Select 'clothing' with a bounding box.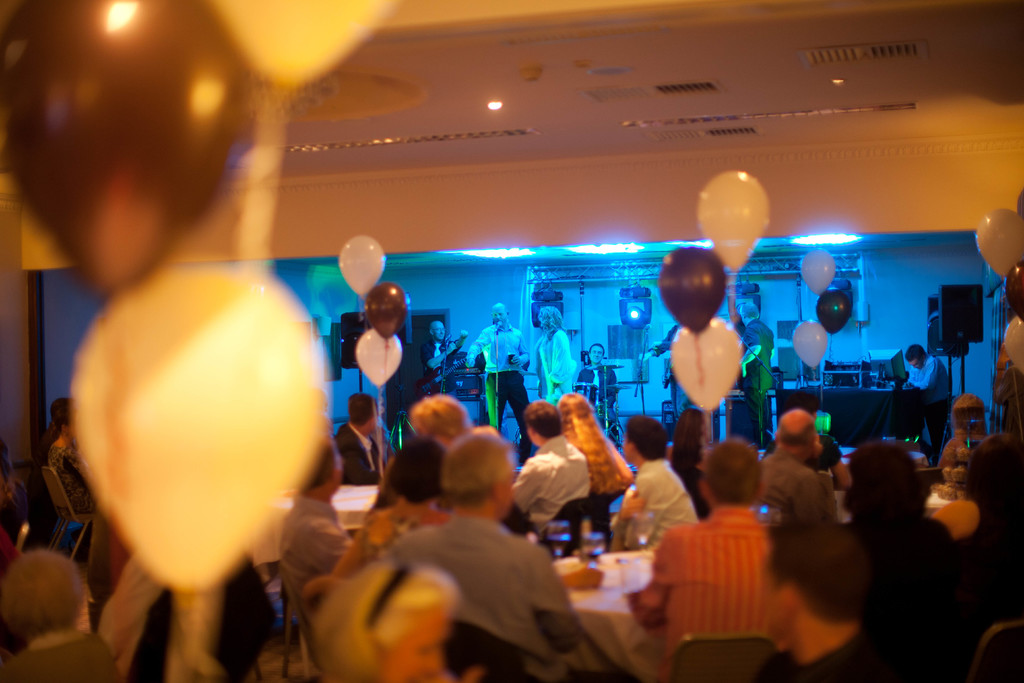
x1=417 y1=337 x2=451 y2=393.
